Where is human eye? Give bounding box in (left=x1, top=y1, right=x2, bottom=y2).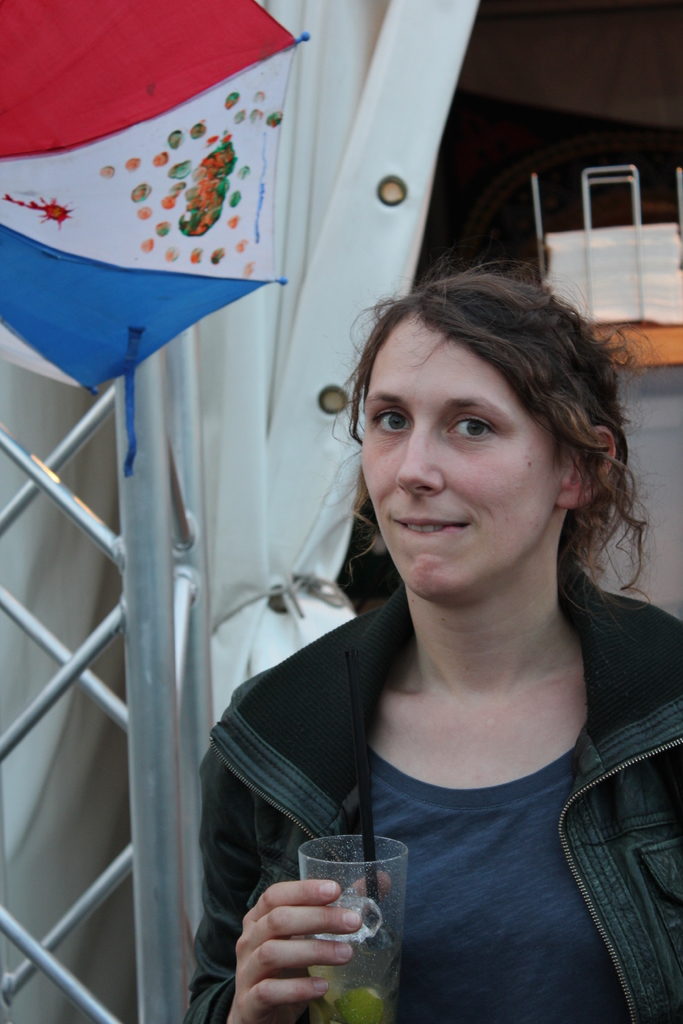
(left=370, top=401, right=413, bottom=438).
